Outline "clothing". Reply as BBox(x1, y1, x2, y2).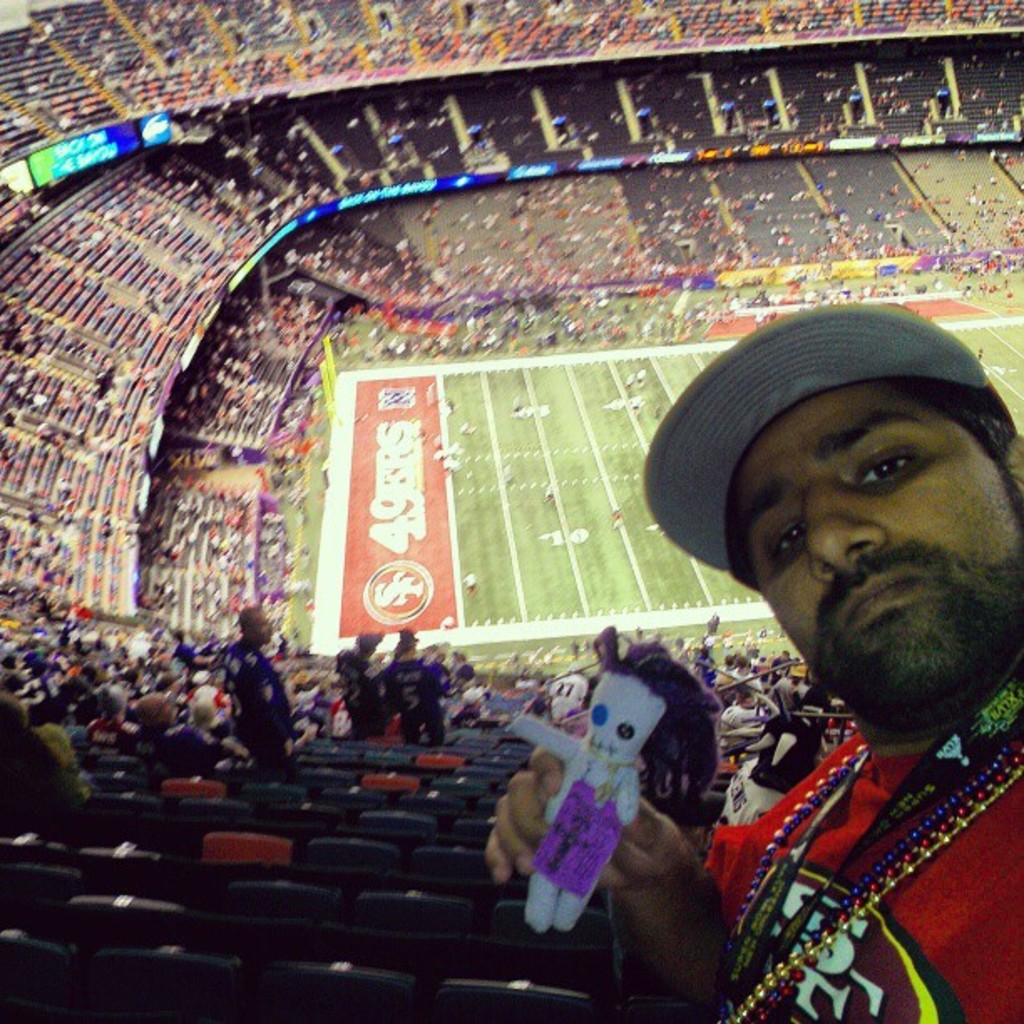
BBox(375, 656, 452, 745).
